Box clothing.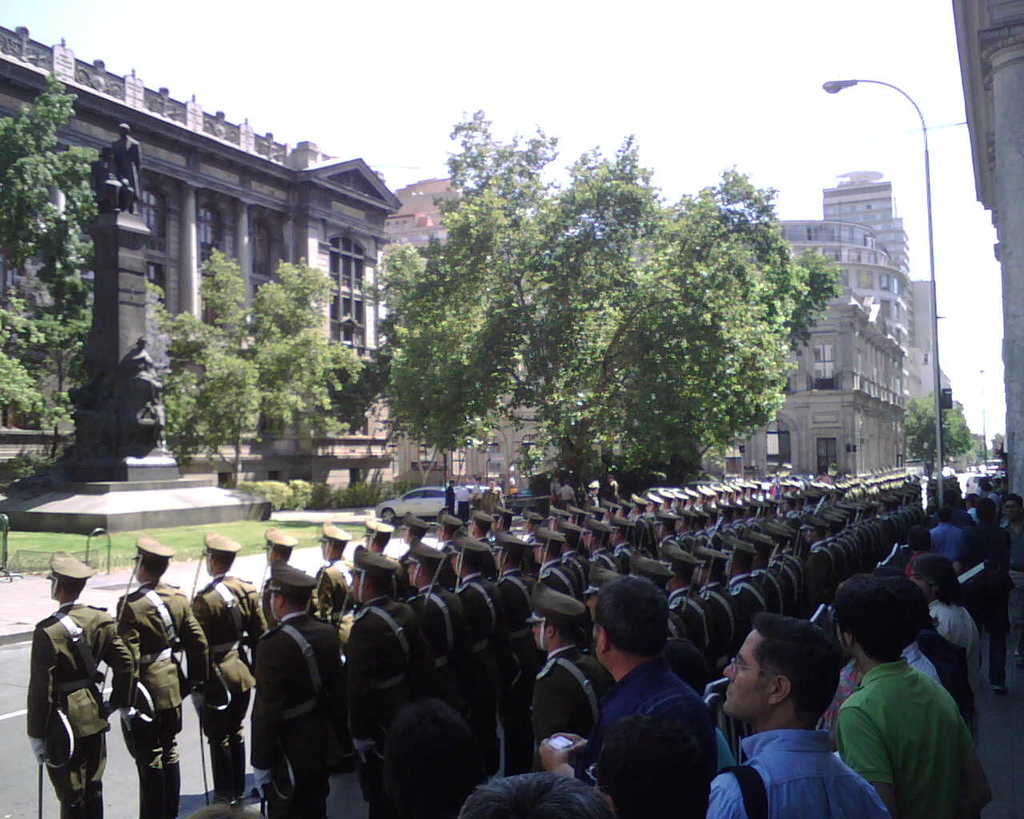
[826, 634, 983, 814].
